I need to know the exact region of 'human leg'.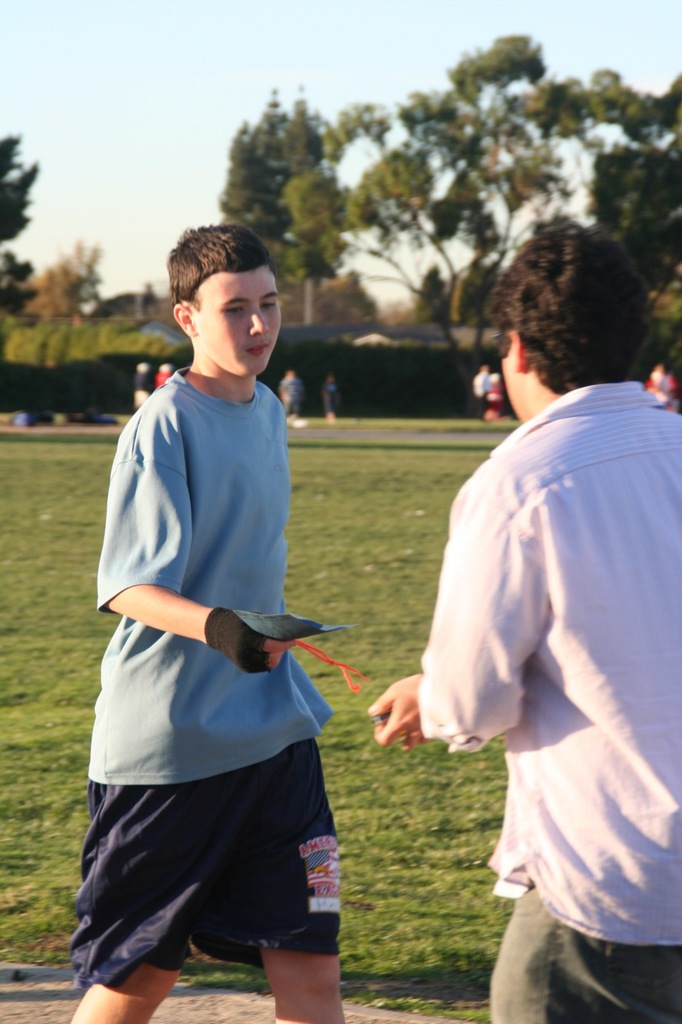
Region: Rect(66, 955, 181, 1023).
